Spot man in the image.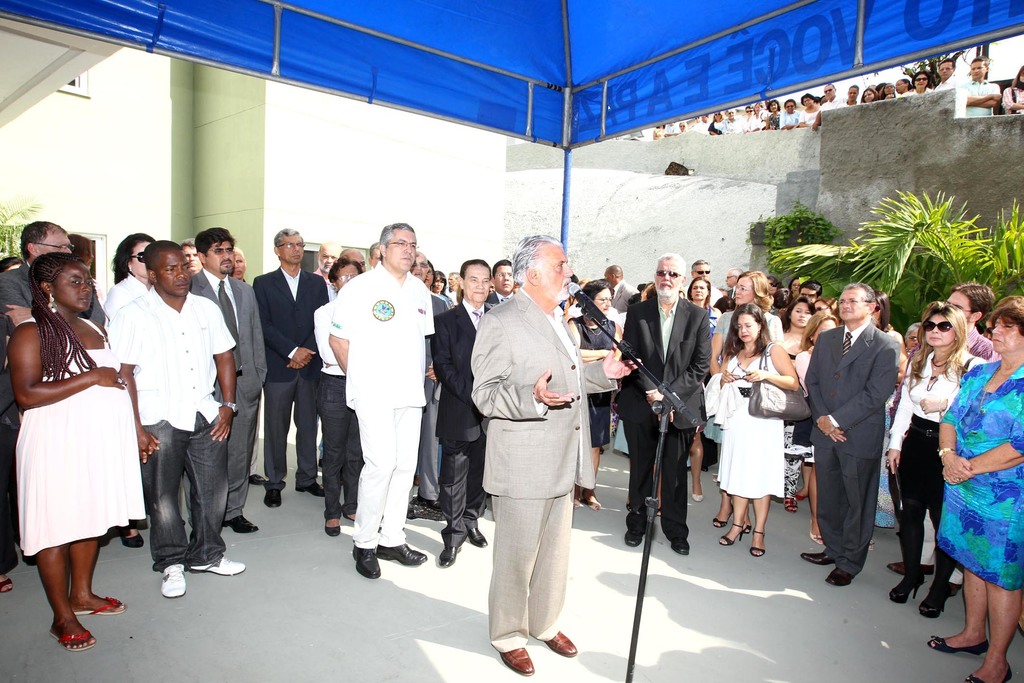
man found at [left=887, top=281, right=1000, bottom=599].
